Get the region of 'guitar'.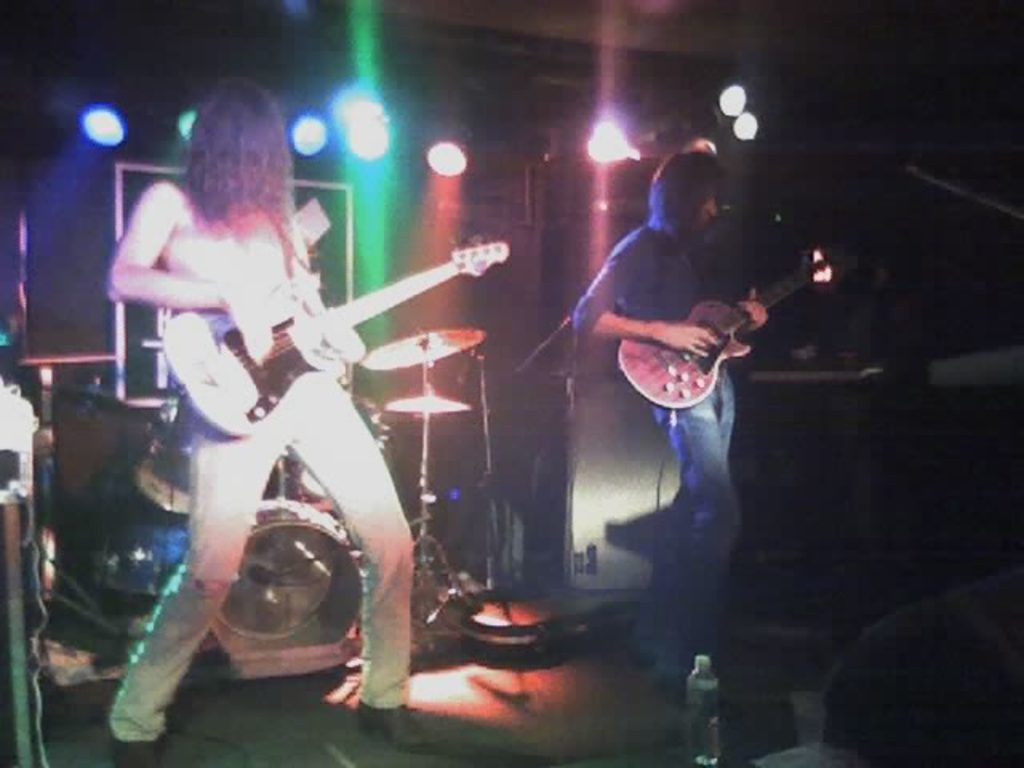
pyautogui.locateOnScreen(154, 227, 512, 434).
